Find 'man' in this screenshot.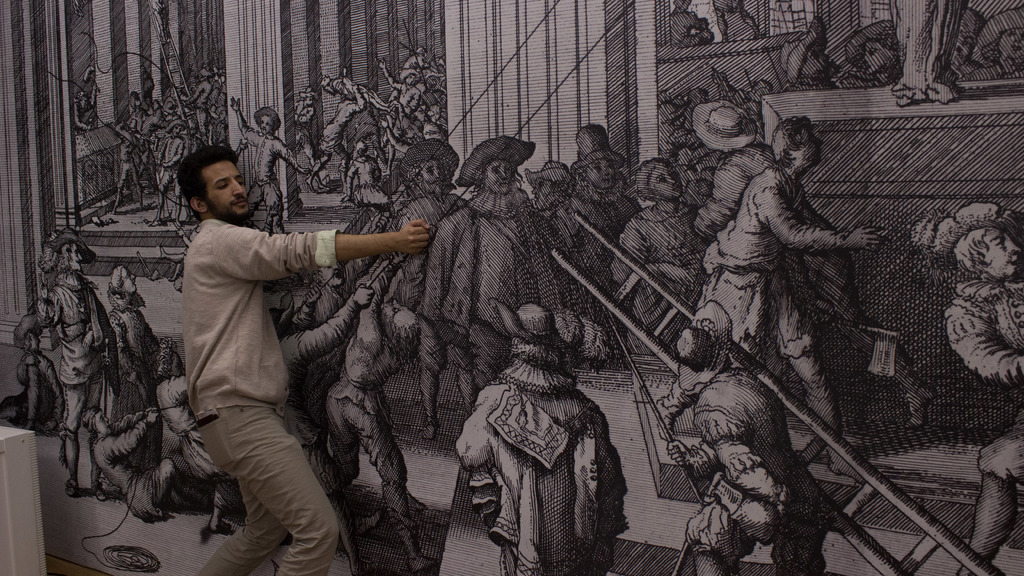
The bounding box for 'man' is x1=143 y1=337 x2=246 y2=538.
